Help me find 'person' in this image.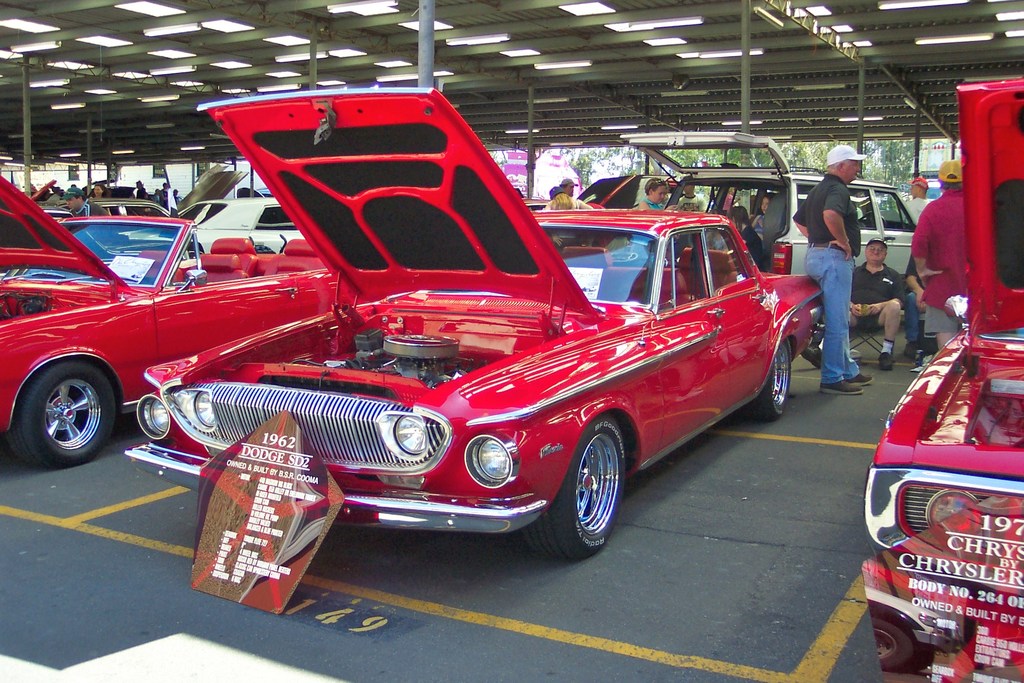
Found it: 732:205:765:267.
